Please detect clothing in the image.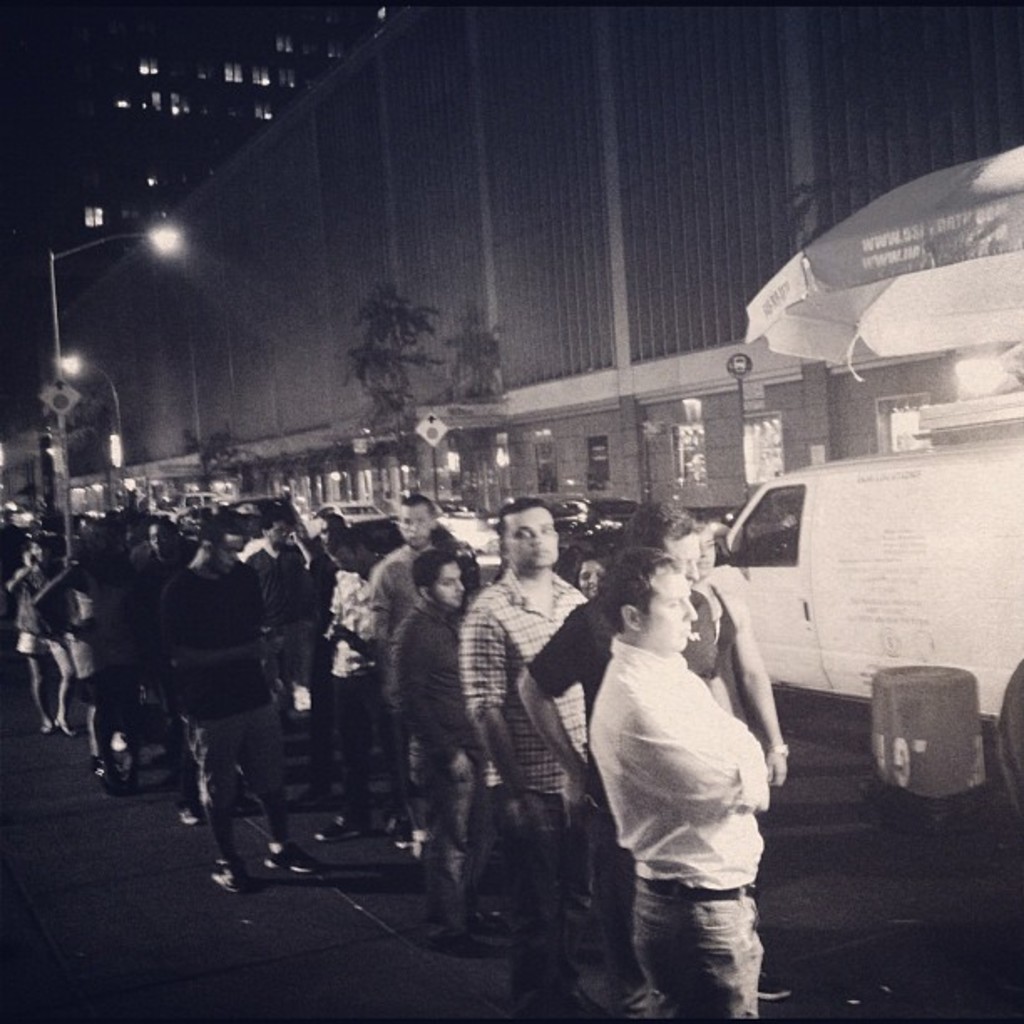
{"left": 534, "top": 564, "right": 661, "bottom": 837}.
